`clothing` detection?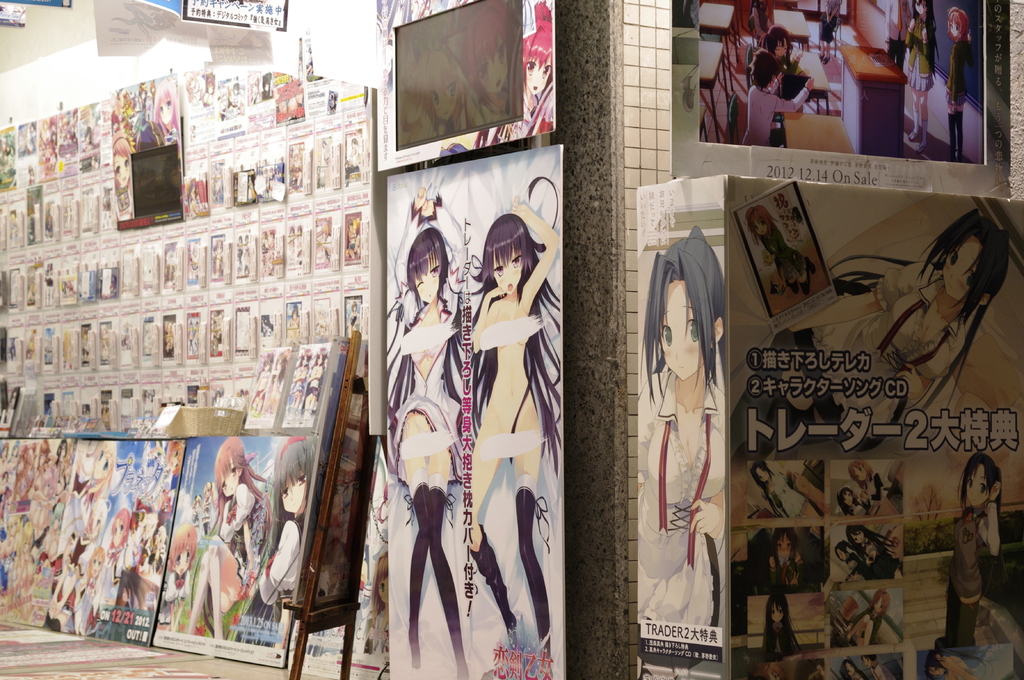
BBox(59, 473, 86, 547)
